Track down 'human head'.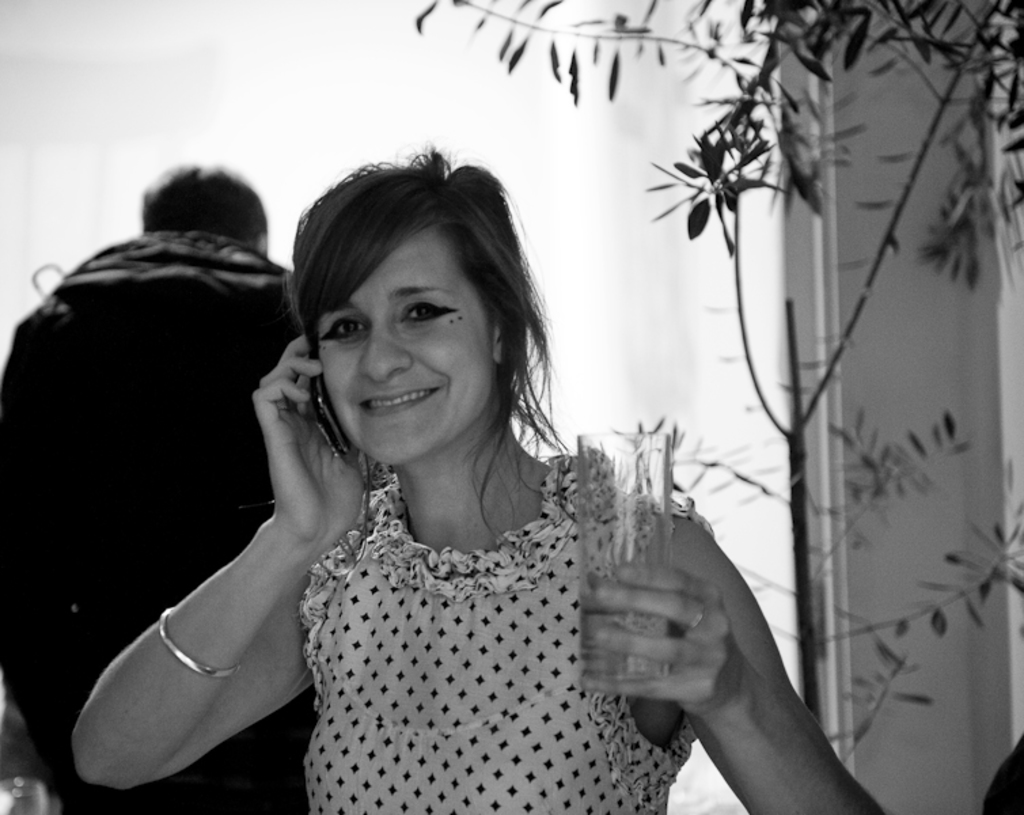
Tracked to BBox(143, 163, 268, 257).
